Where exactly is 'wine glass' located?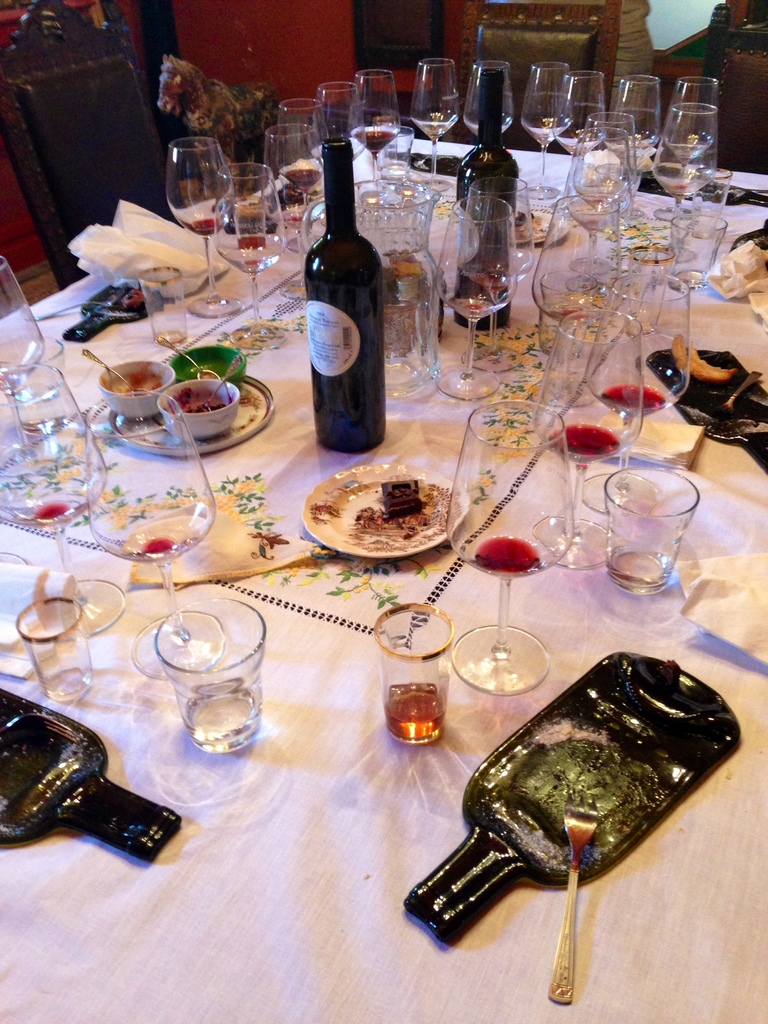
Its bounding box is 463,174,530,374.
